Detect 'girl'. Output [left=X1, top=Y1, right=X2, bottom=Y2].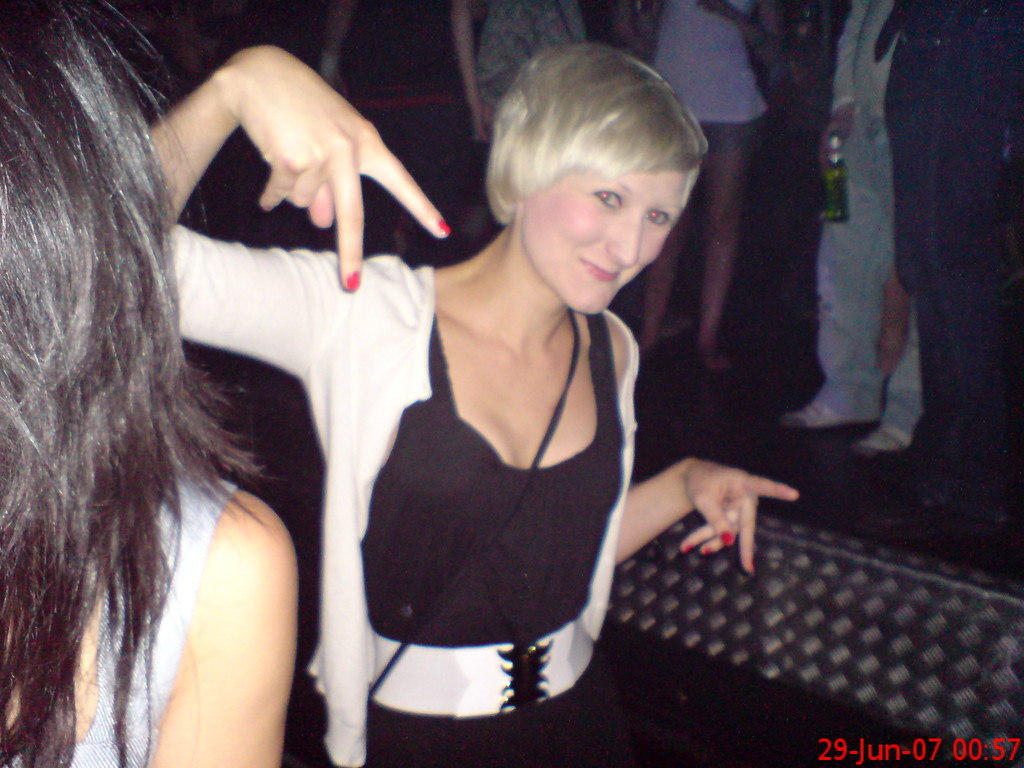
[left=0, top=0, right=297, bottom=767].
